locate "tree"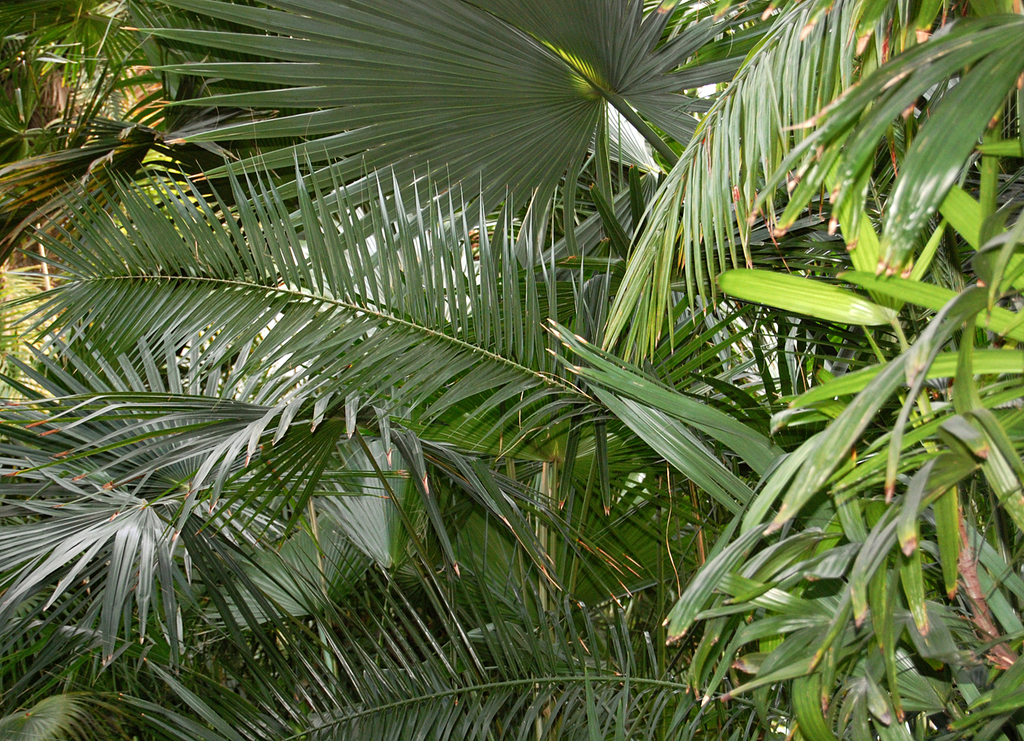
[0,0,1023,740]
